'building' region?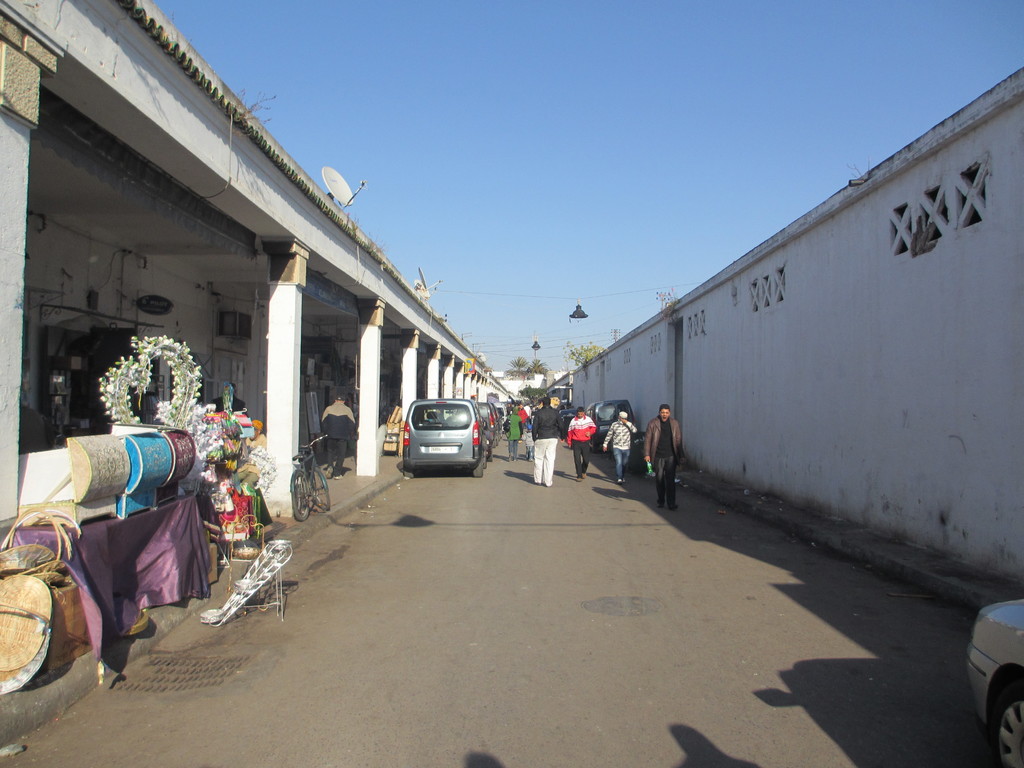
x1=568, y1=64, x2=1023, y2=617
